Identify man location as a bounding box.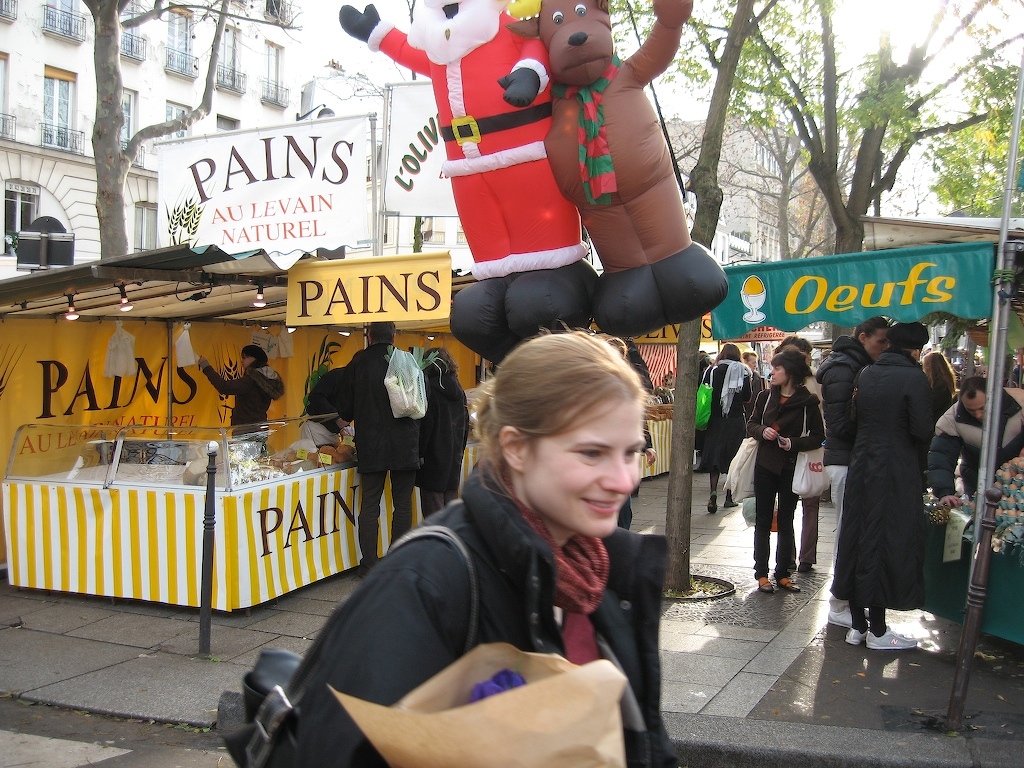
[304, 338, 347, 412].
